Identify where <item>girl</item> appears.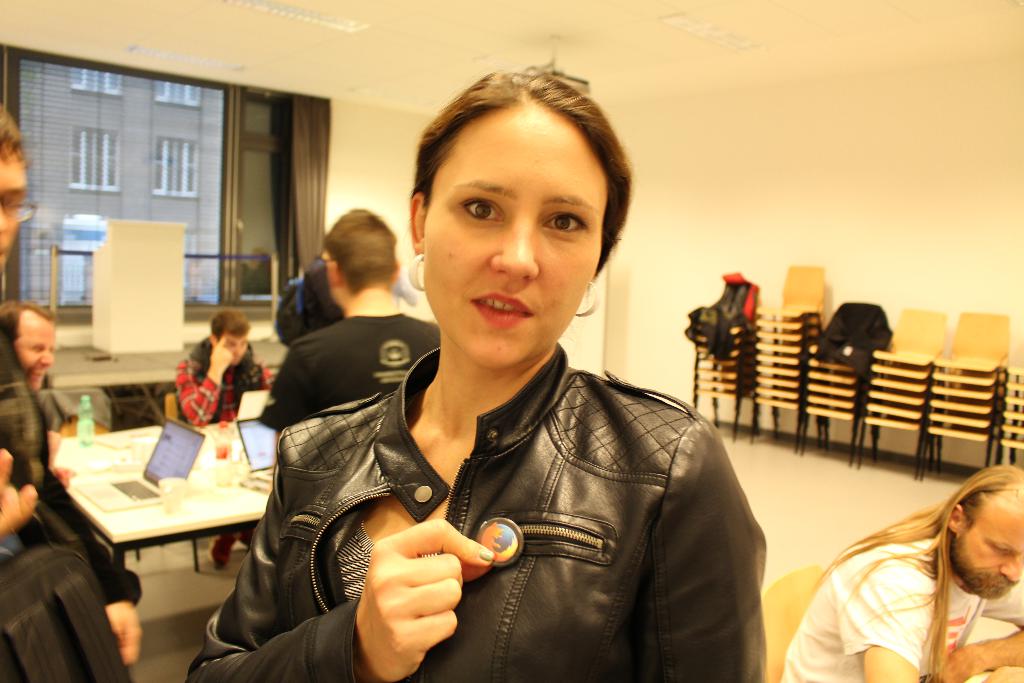
Appears at region(191, 63, 762, 682).
